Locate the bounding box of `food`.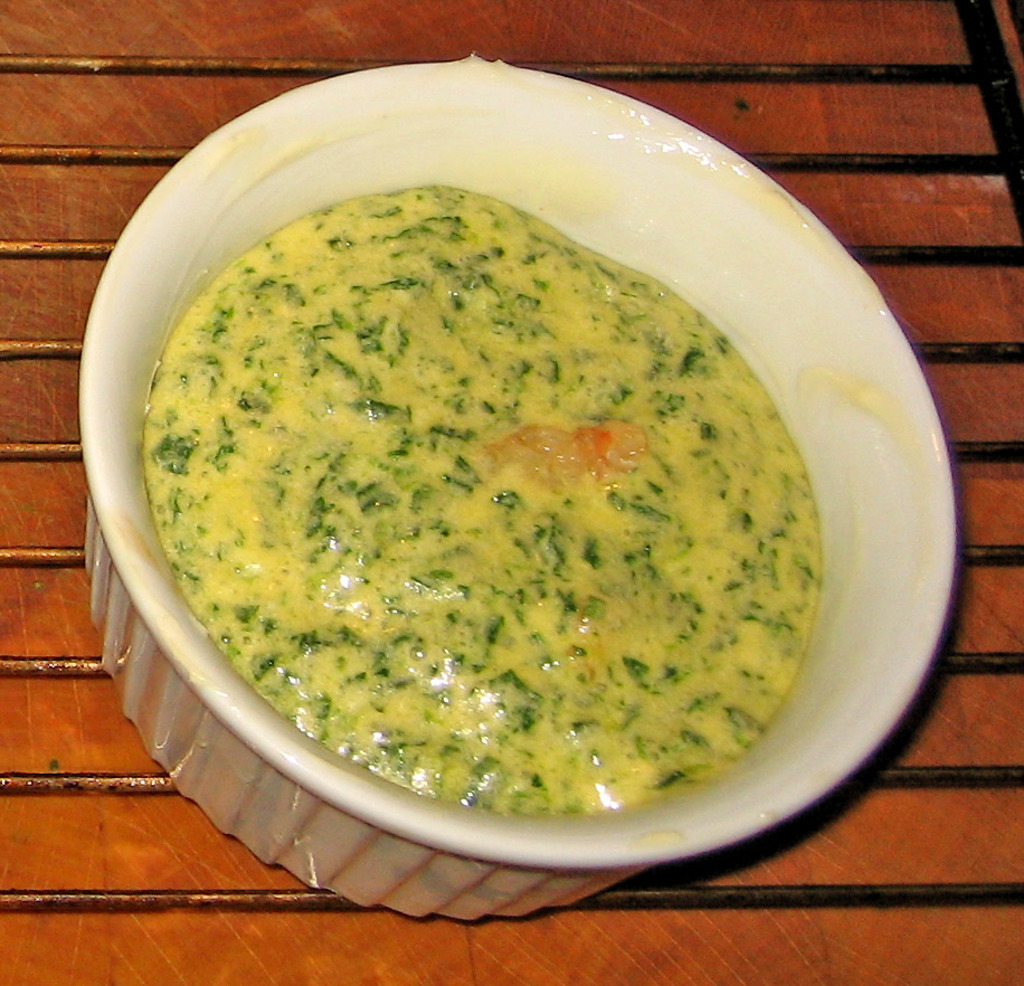
Bounding box: 148 184 823 816.
